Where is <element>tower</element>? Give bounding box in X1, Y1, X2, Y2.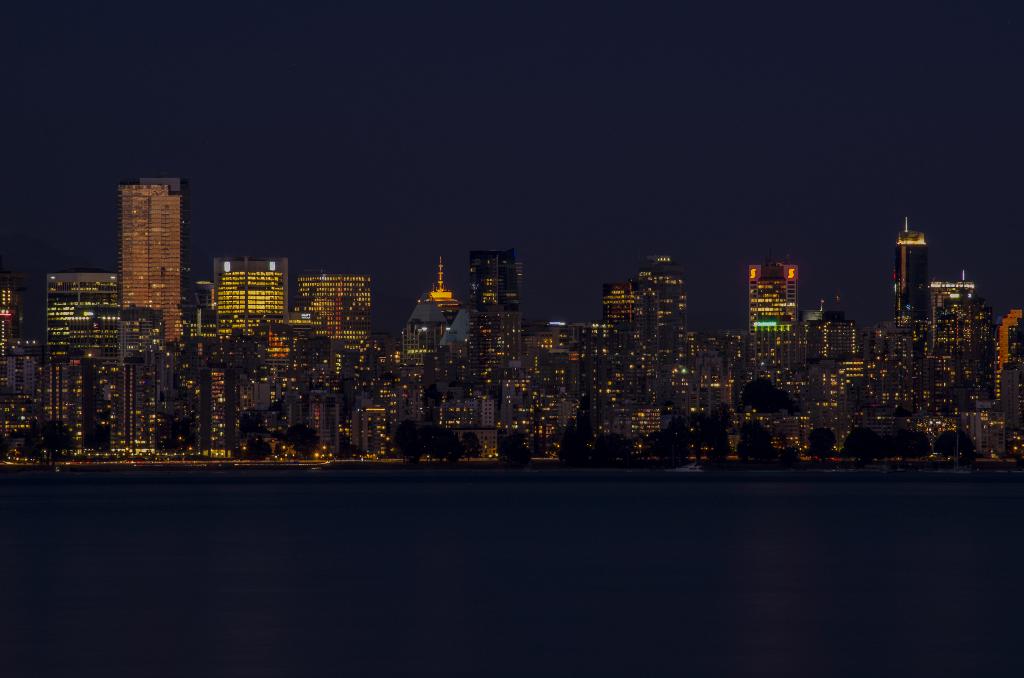
466, 246, 521, 316.
